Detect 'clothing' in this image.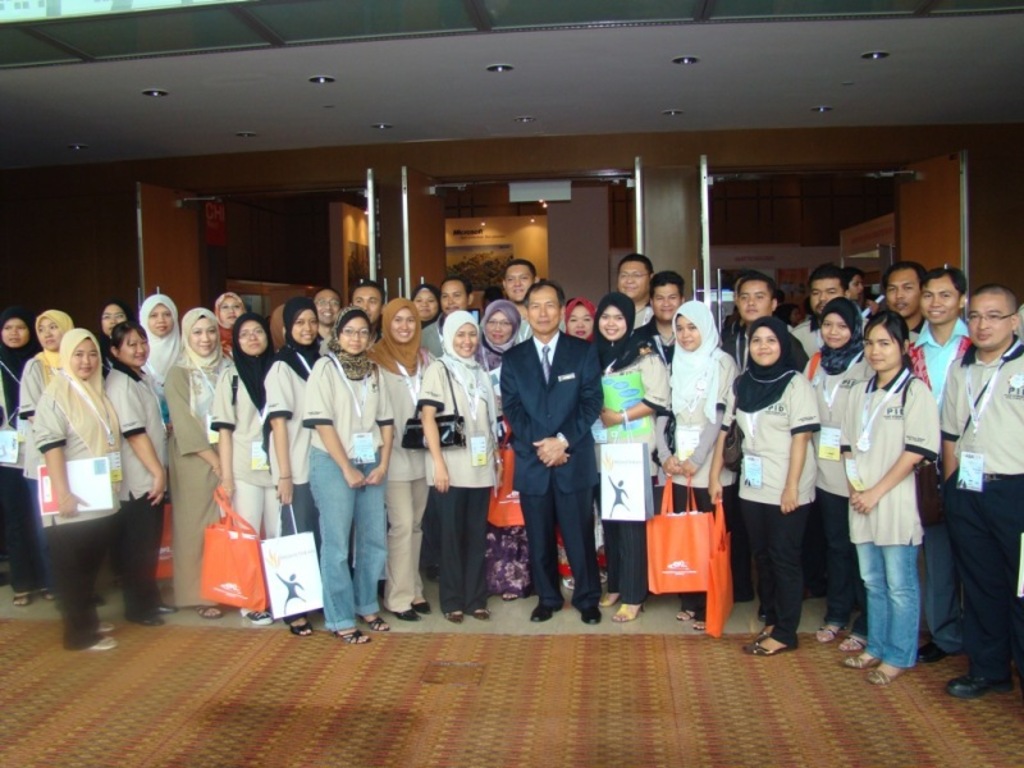
Detection: region(845, 372, 932, 671).
